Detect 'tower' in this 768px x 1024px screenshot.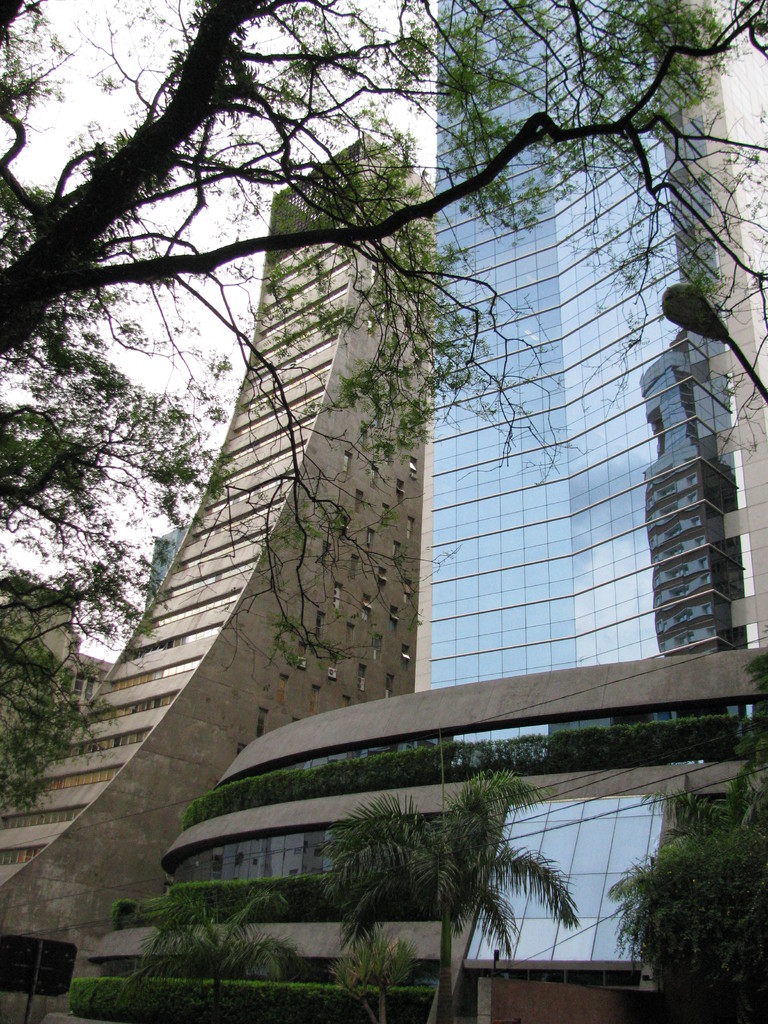
Detection: 104,0,767,1023.
